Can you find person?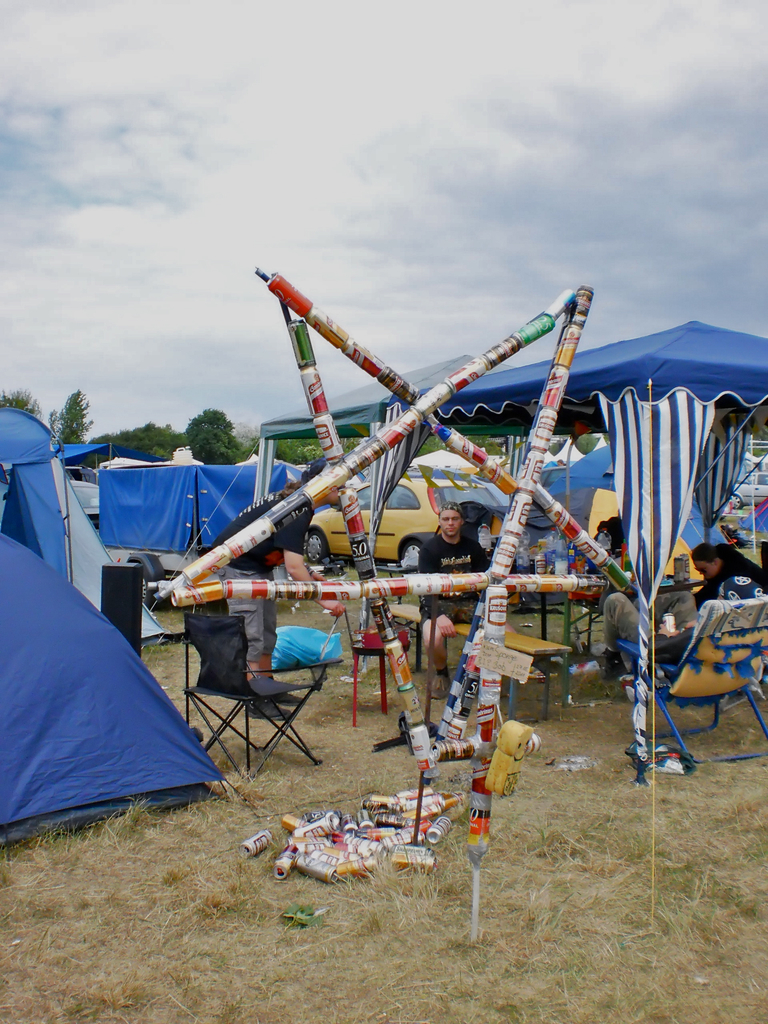
Yes, bounding box: [411,496,499,699].
